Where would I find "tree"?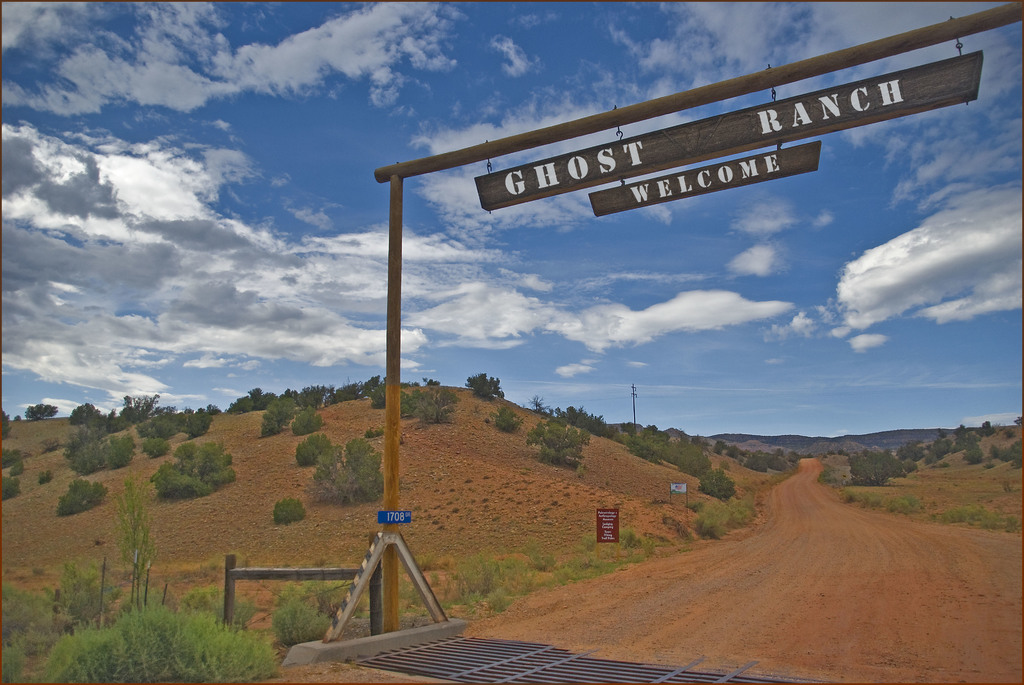
At (669, 445, 712, 475).
